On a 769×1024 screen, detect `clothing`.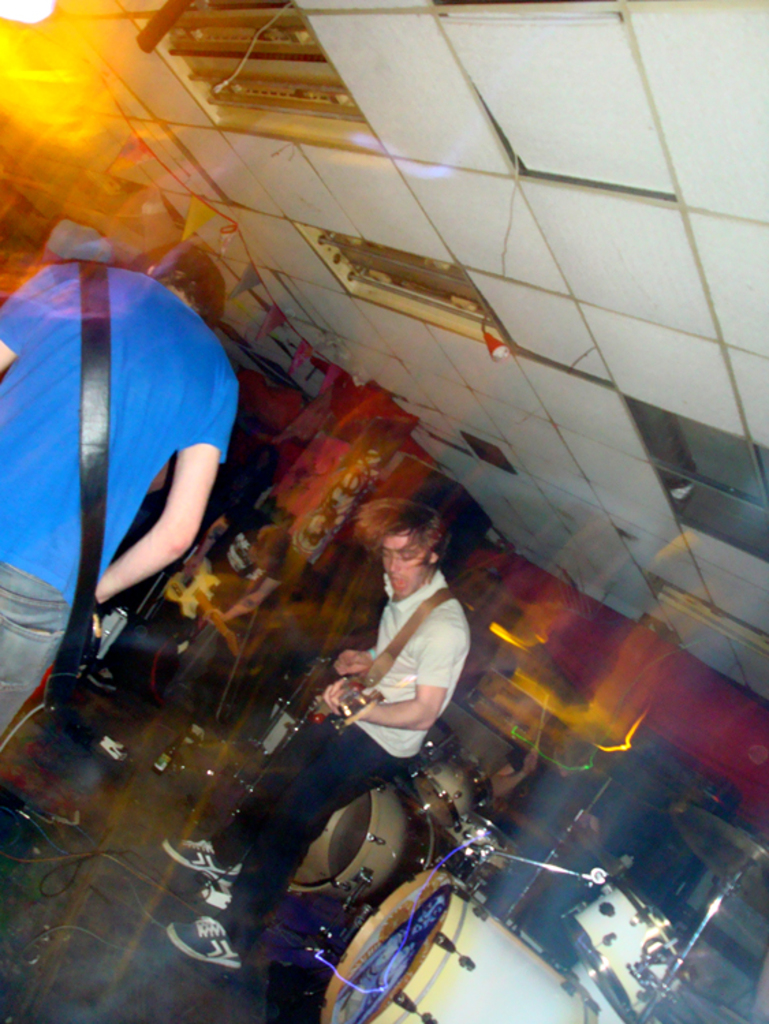
BBox(152, 507, 285, 658).
